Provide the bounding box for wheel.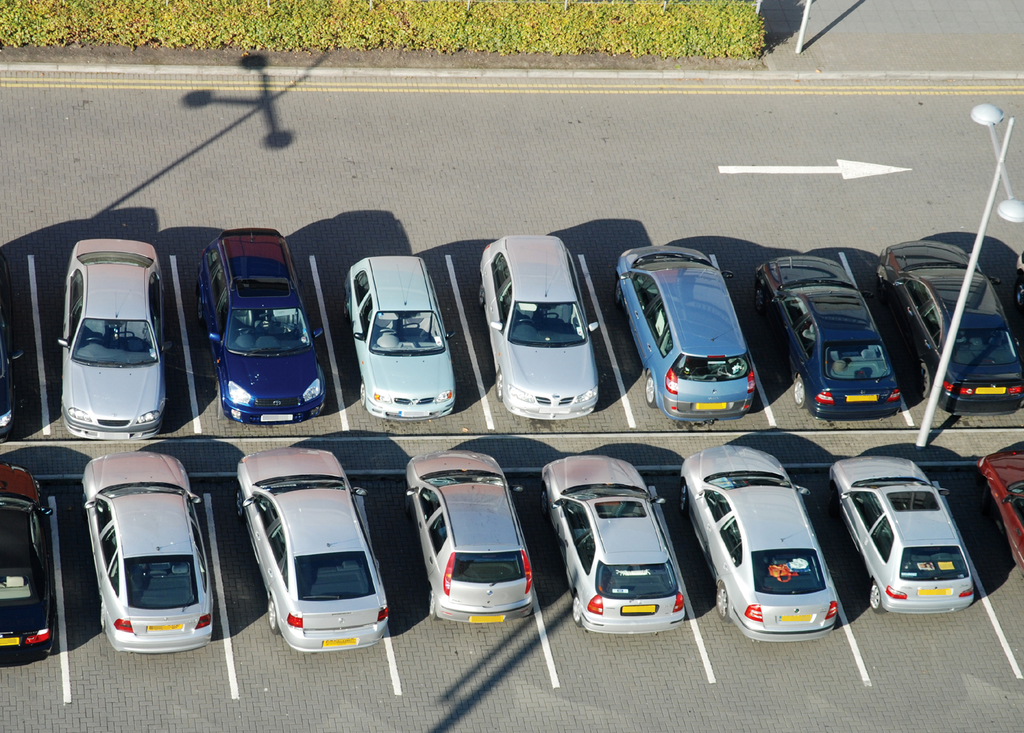
[869,584,881,614].
